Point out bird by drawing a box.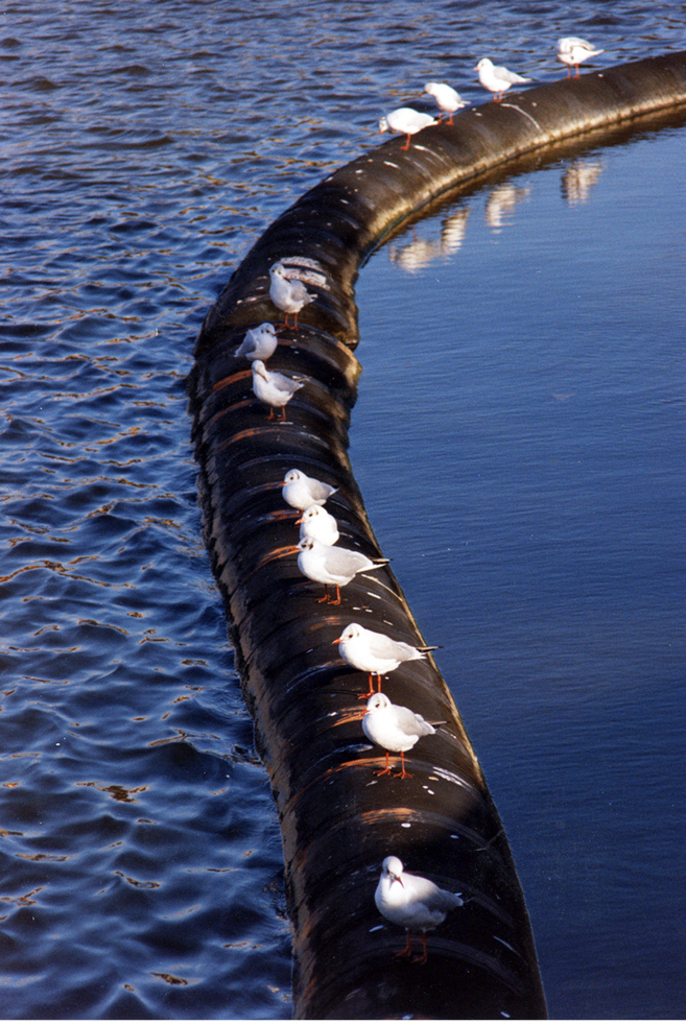
pyautogui.locateOnScreen(280, 448, 340, 531).
